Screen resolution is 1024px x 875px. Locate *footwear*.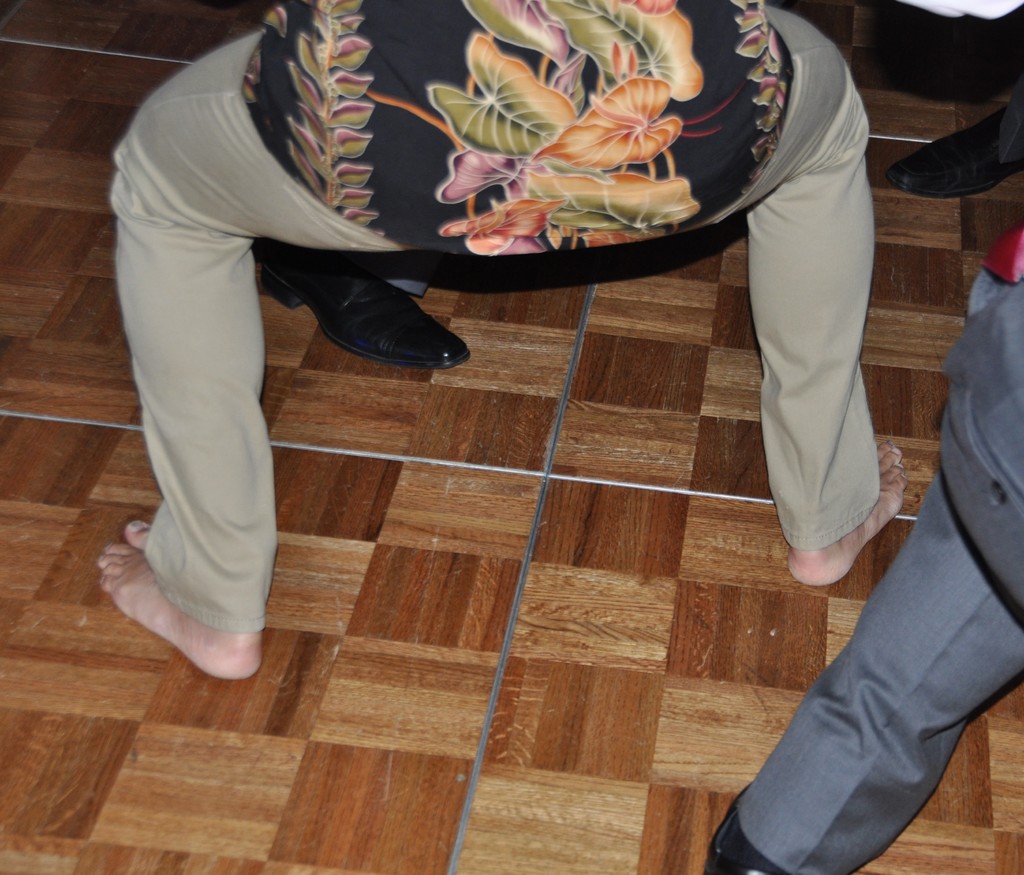
BBox(252, 268, 470, 374).
